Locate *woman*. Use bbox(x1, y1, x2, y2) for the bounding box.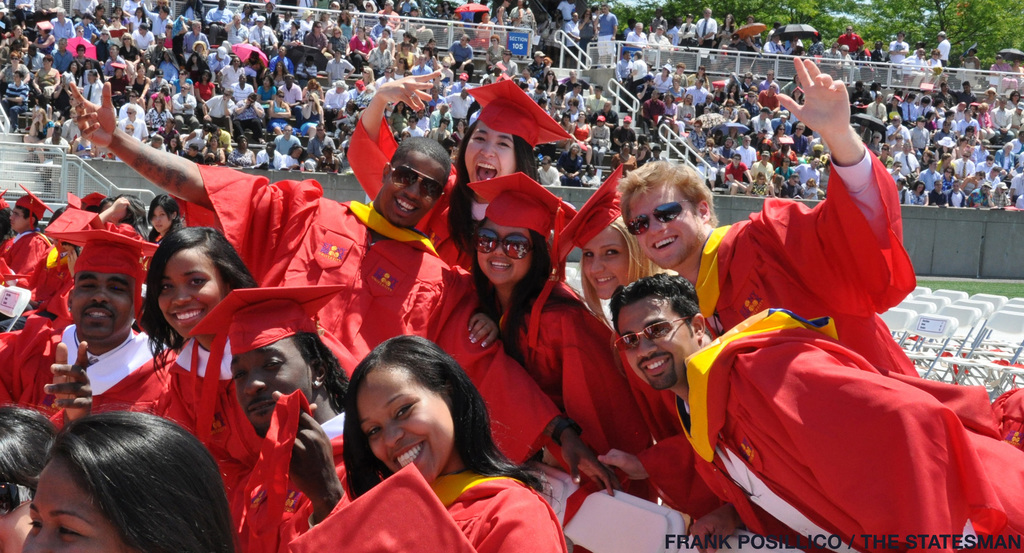
bbox(85, 217, 276, 499).
